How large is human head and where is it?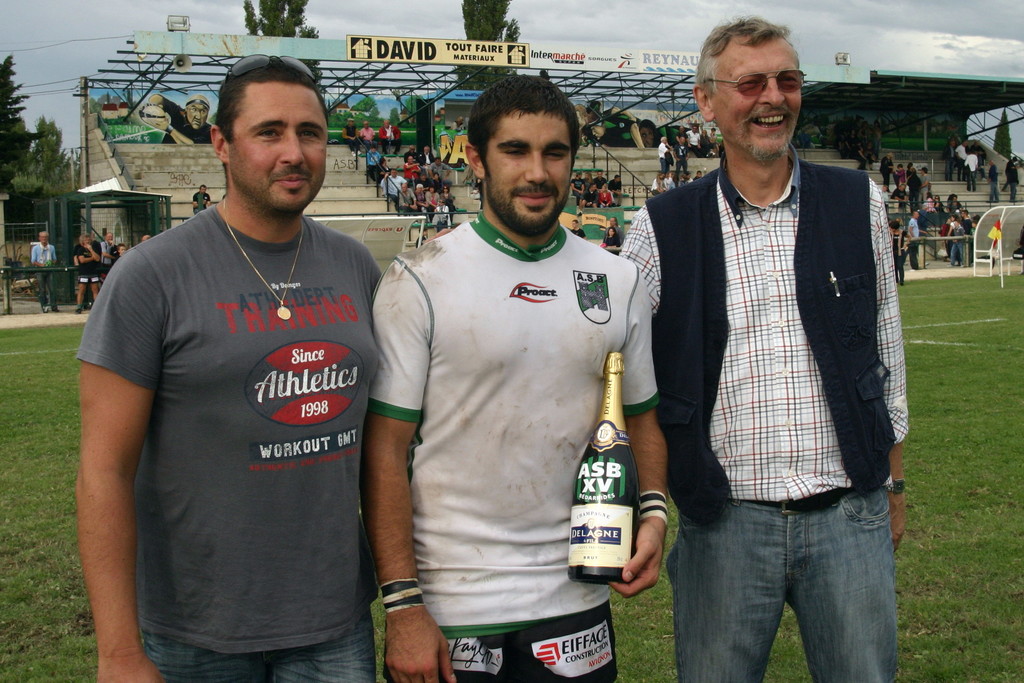
Bounding box: 198:185:205:195.
